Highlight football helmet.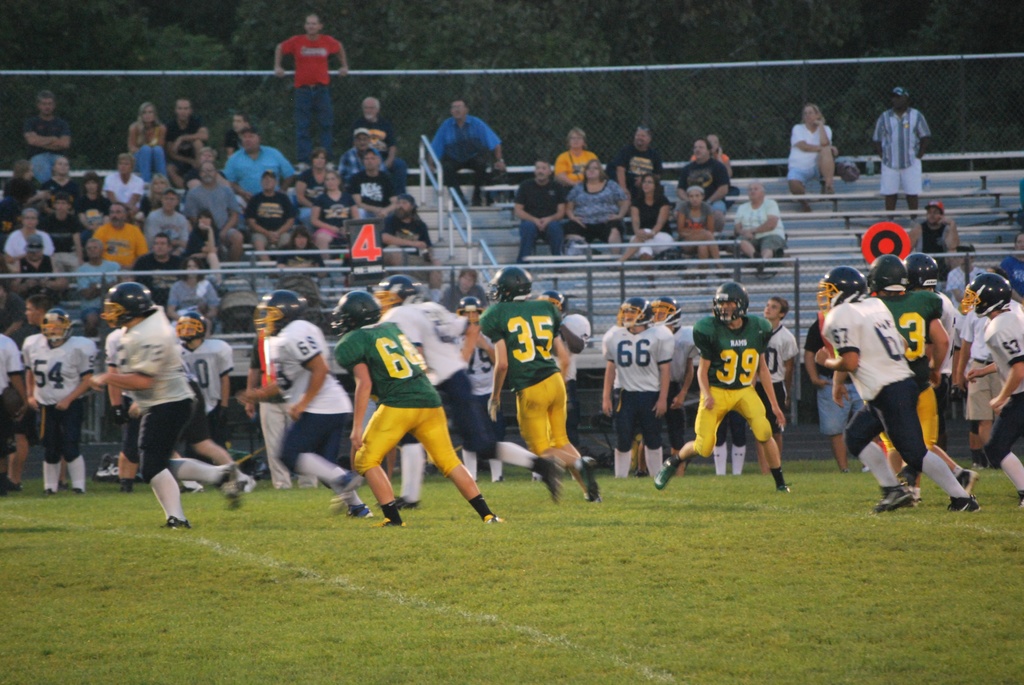
Highlighted region: 179 306 205 343.
